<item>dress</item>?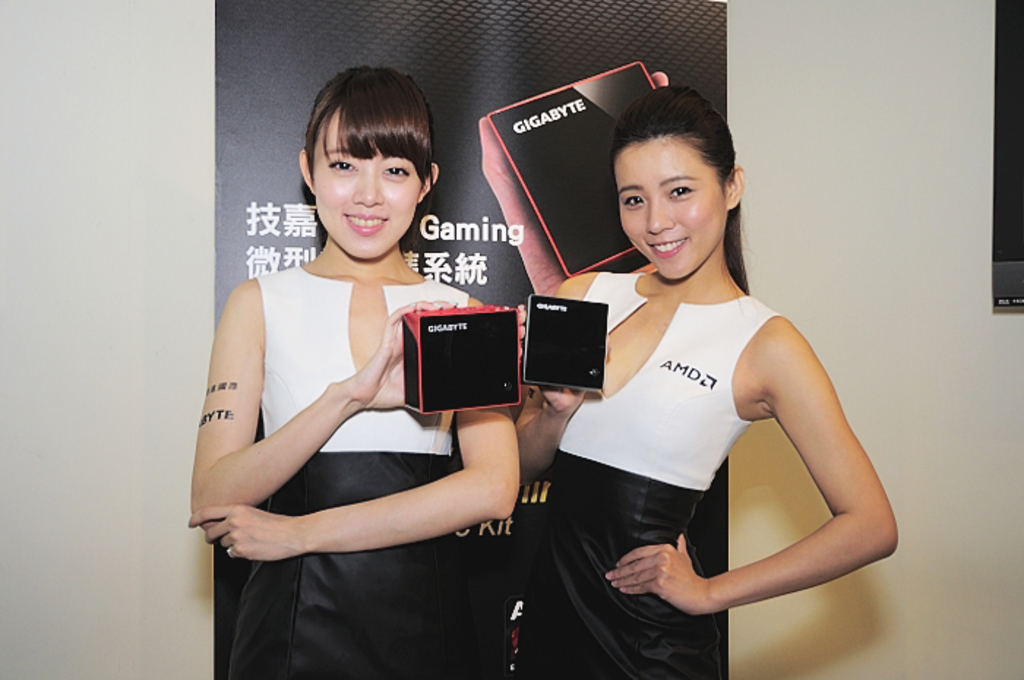
bbox=[537, 288, 759, 679]
